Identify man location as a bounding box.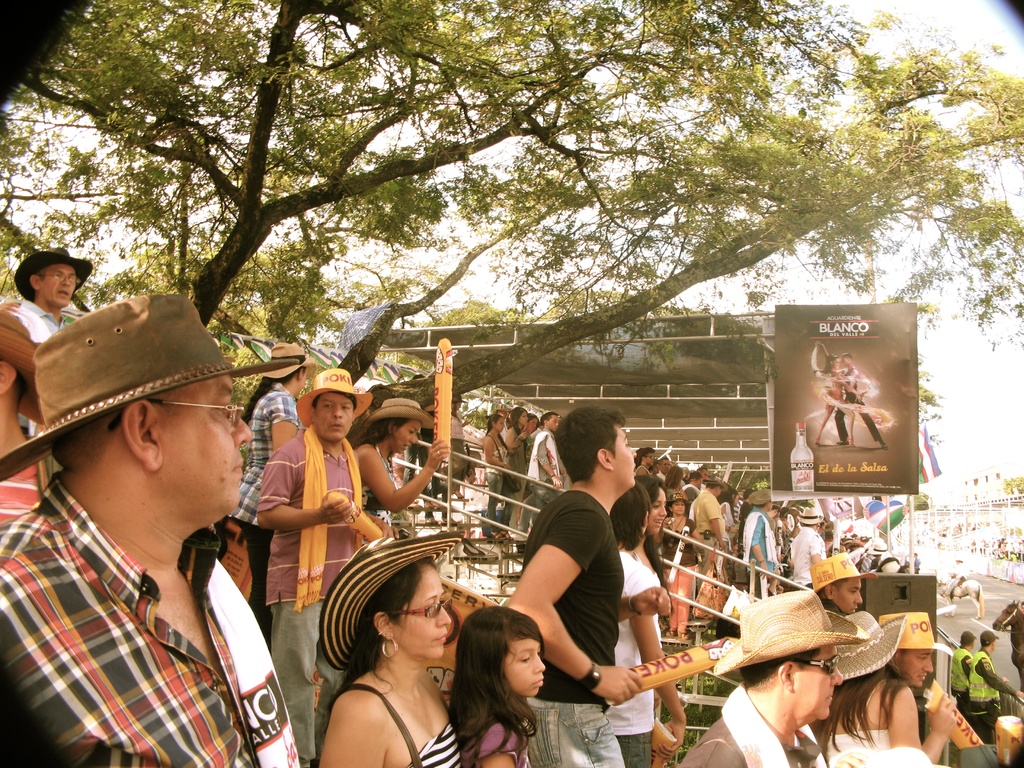
527/412/567/524.
